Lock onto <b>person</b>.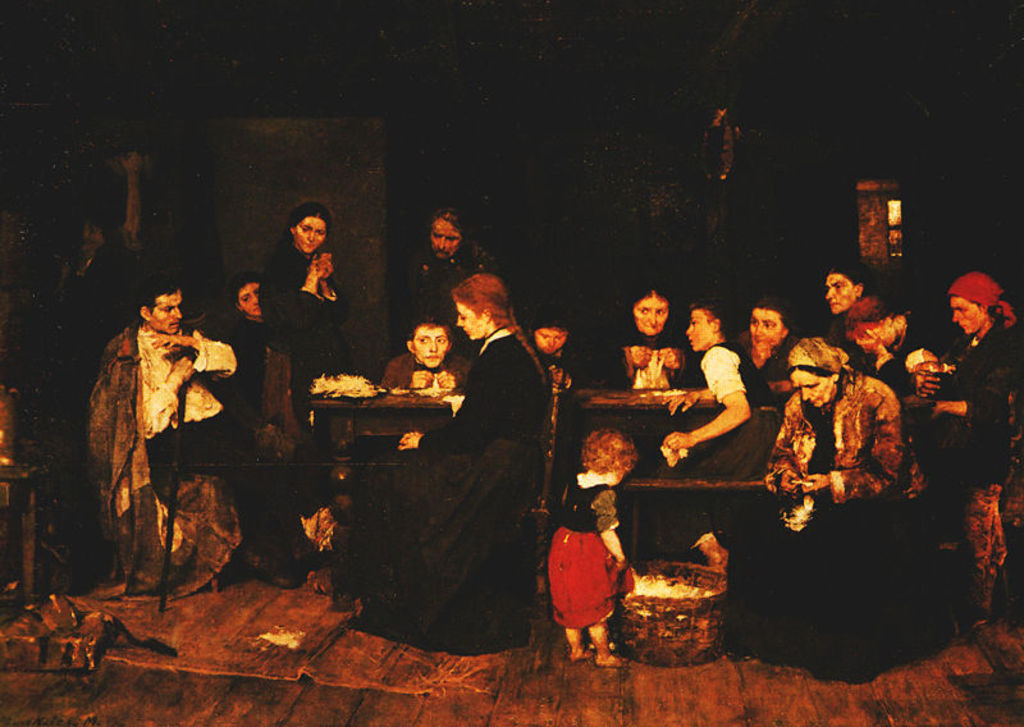
Locked: [x1=946, y1=273, x2=1023, y2=626].
